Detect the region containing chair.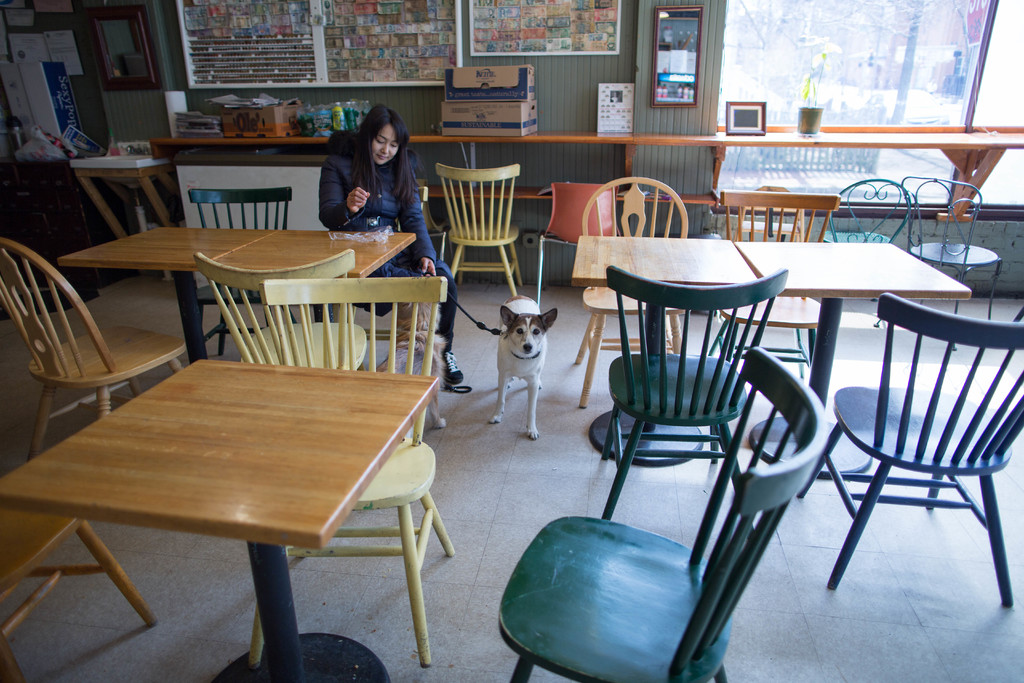
[left=248, top=274, right=458, bottom=668].
